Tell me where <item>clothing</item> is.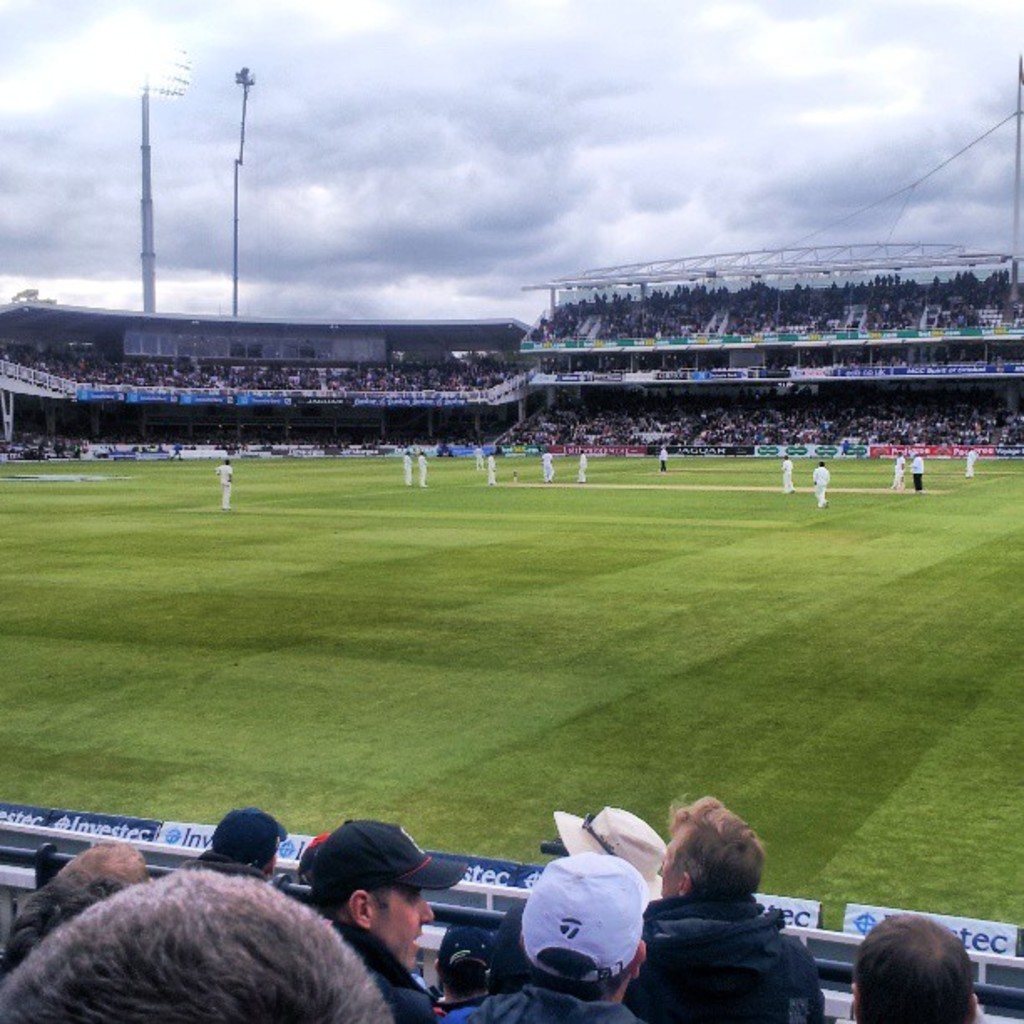
<item>clothing</item> is at BBox(537, 450, 552, 482).
